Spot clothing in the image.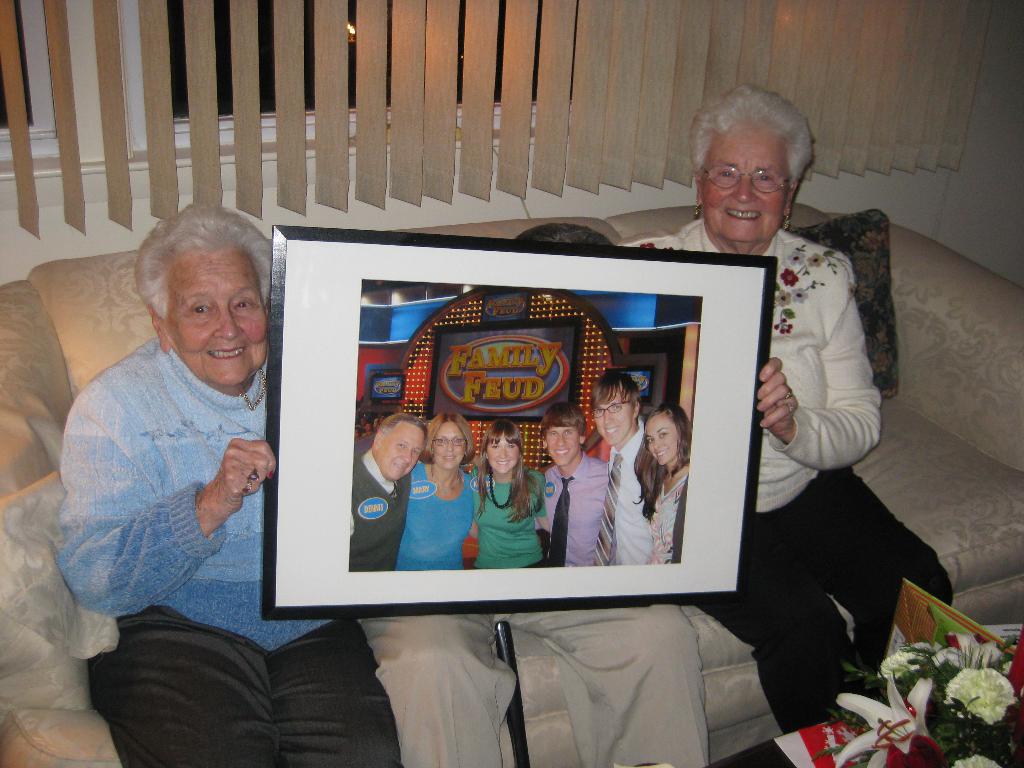
clothing found at (x1=49, y1=332, x2=408, y2=767).
